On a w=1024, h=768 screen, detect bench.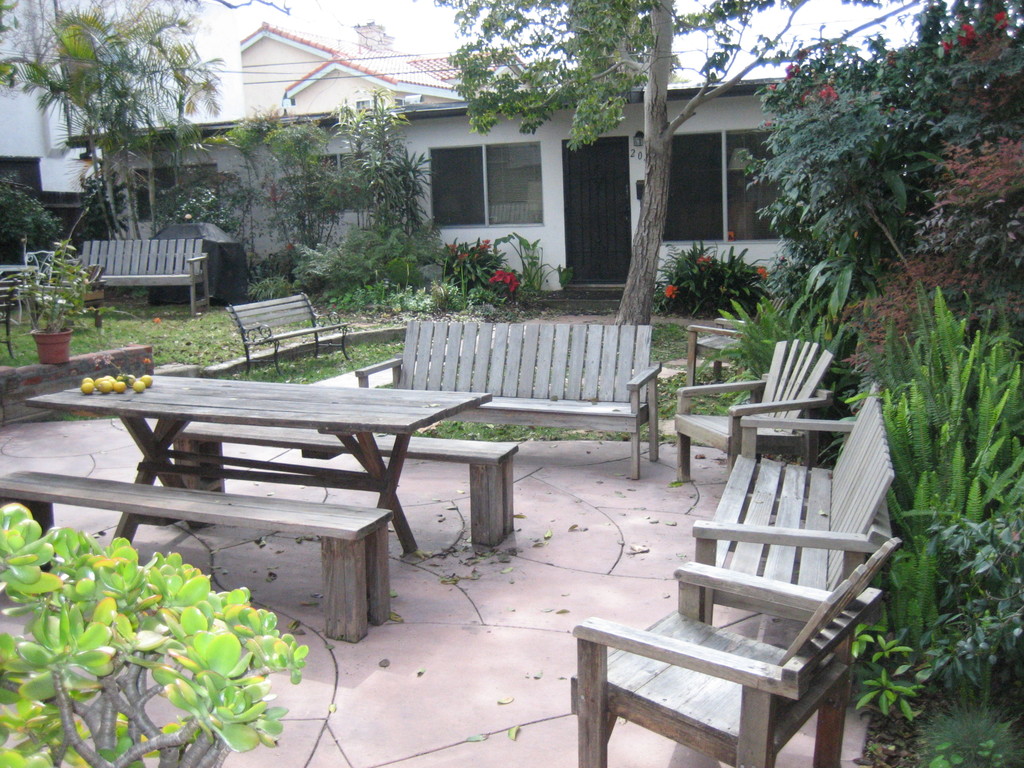
[60,237,207,321].
